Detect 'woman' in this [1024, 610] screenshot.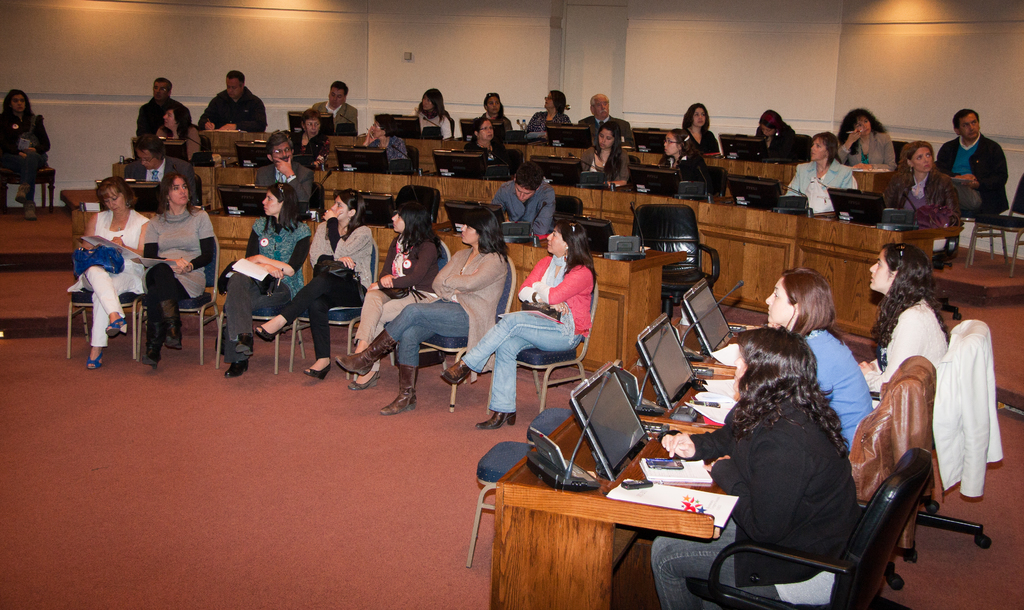
Detection: <bbox>0, 90, 54, 218</bbox>.
